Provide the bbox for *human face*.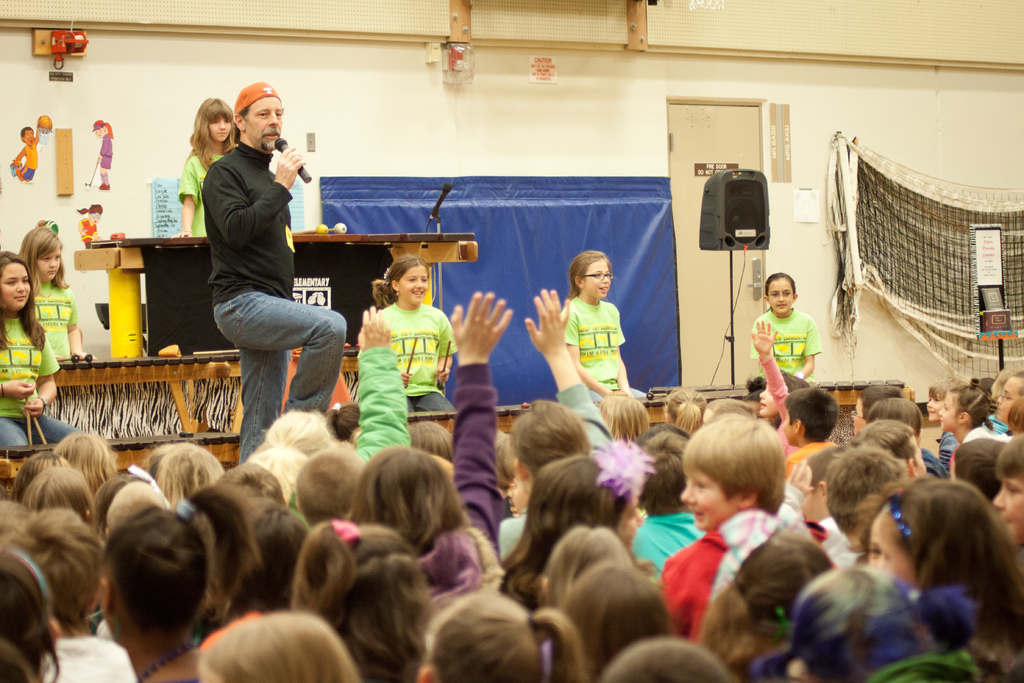
bbox(991, 374, 1023, 424).
